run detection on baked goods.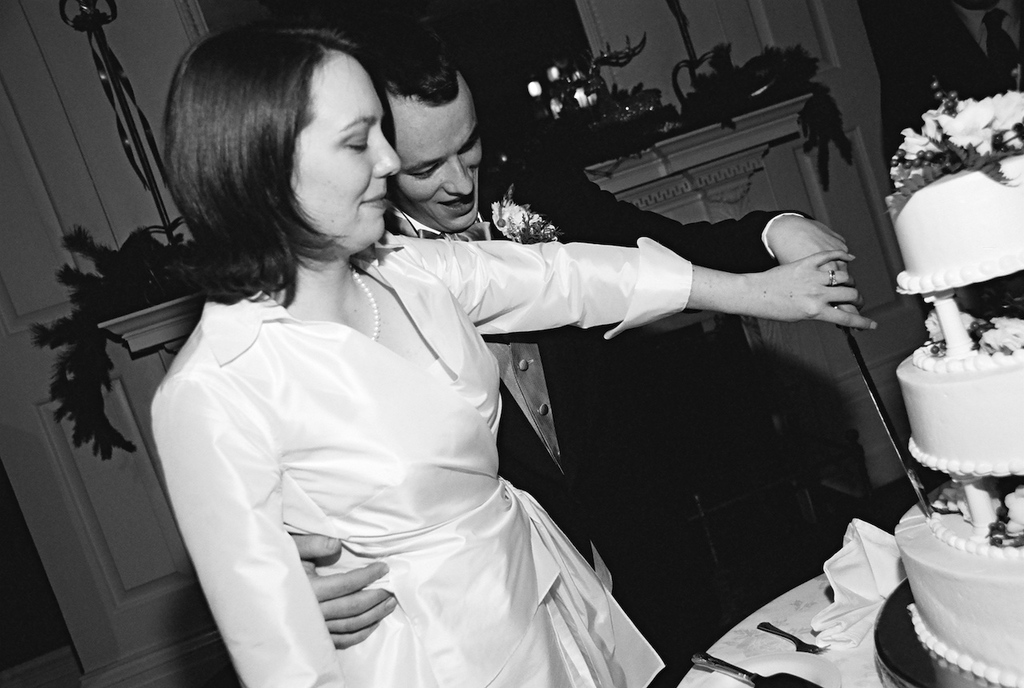
Result: 899,346,1016,514.
